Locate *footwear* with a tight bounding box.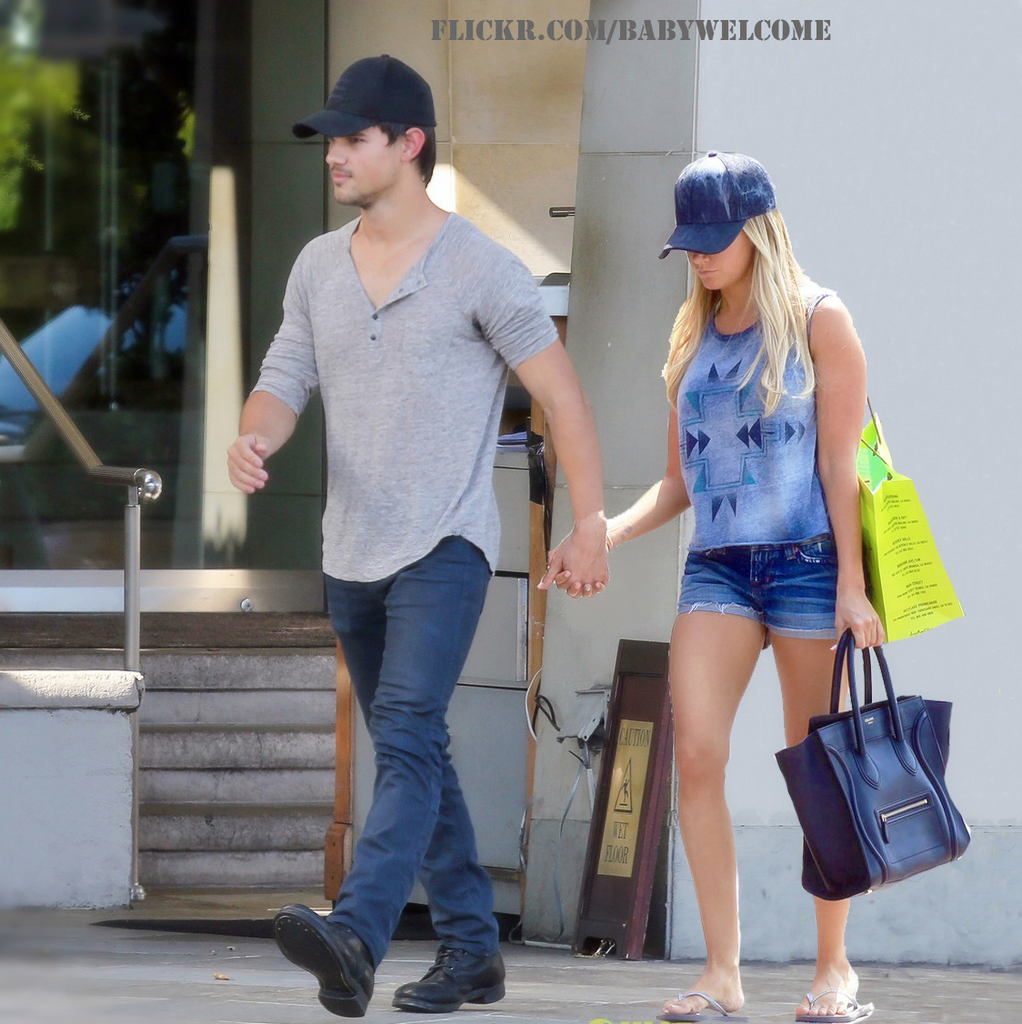
x1=795 y1=981 x2=873 y2=1023.
